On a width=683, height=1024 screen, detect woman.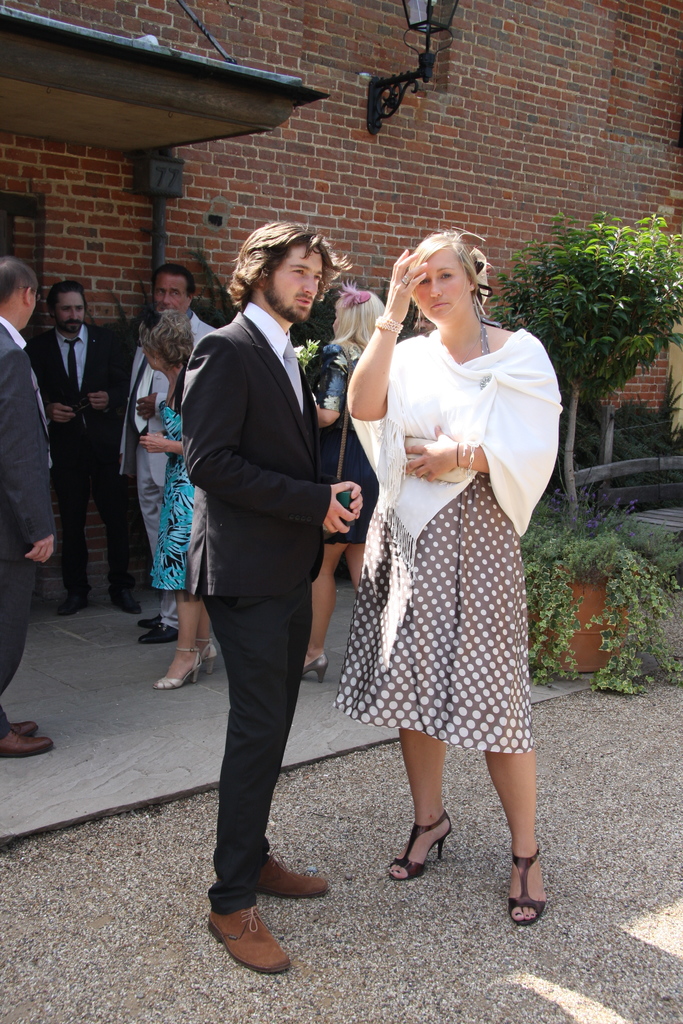
bbox(295, 189, 564, 918).
